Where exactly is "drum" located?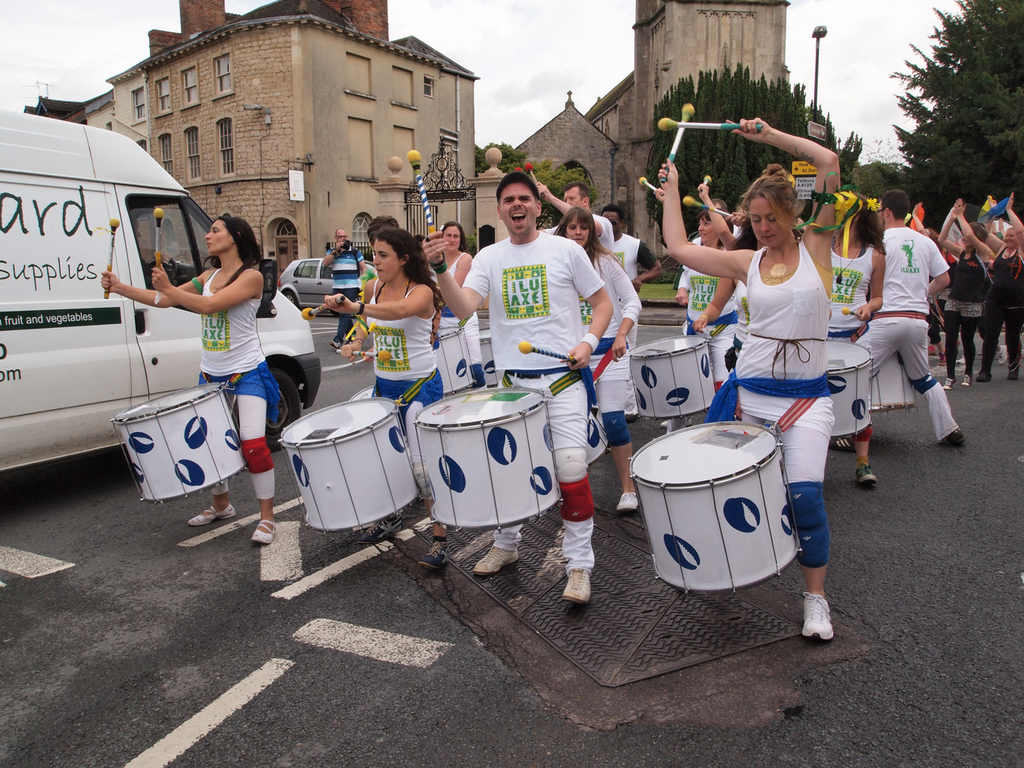
Its bounding box is [x1=871, y1=352, x2=919, y2=413].
